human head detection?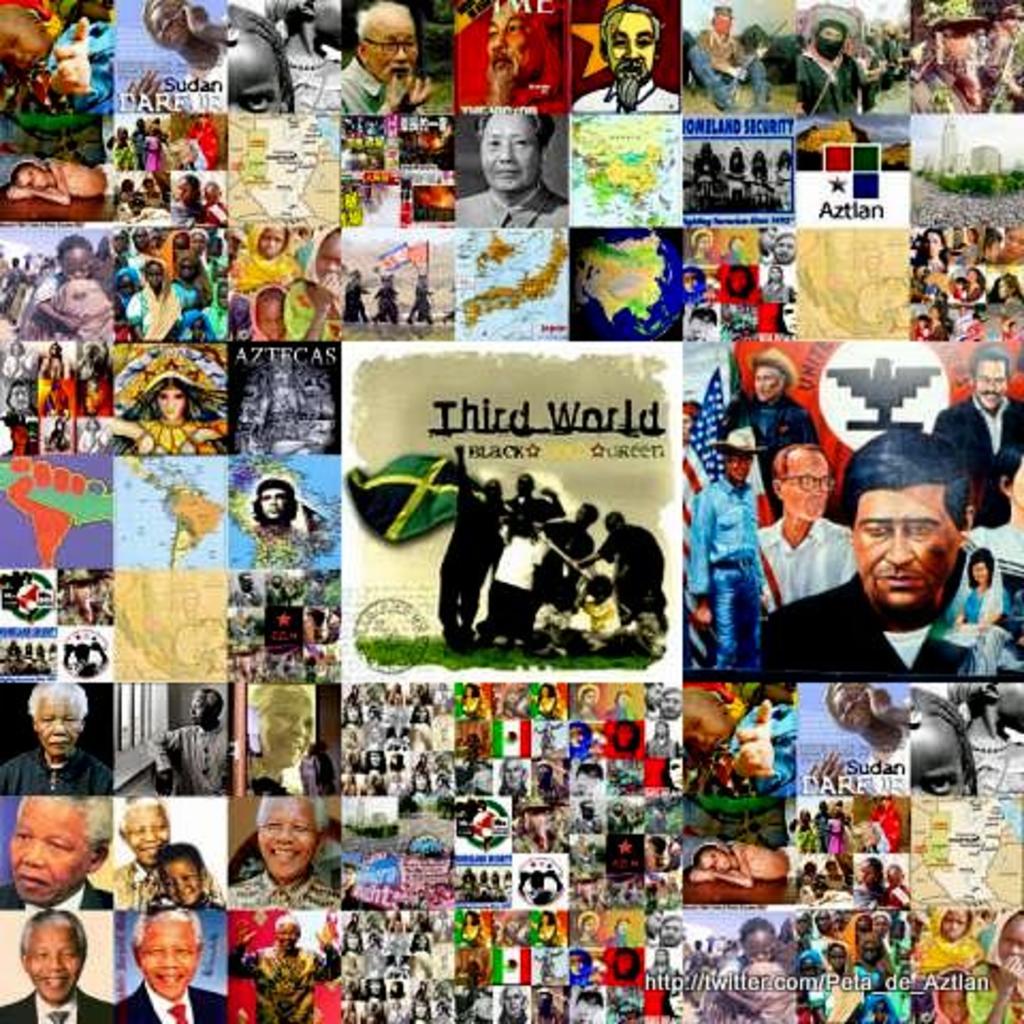
273:915:299:949
